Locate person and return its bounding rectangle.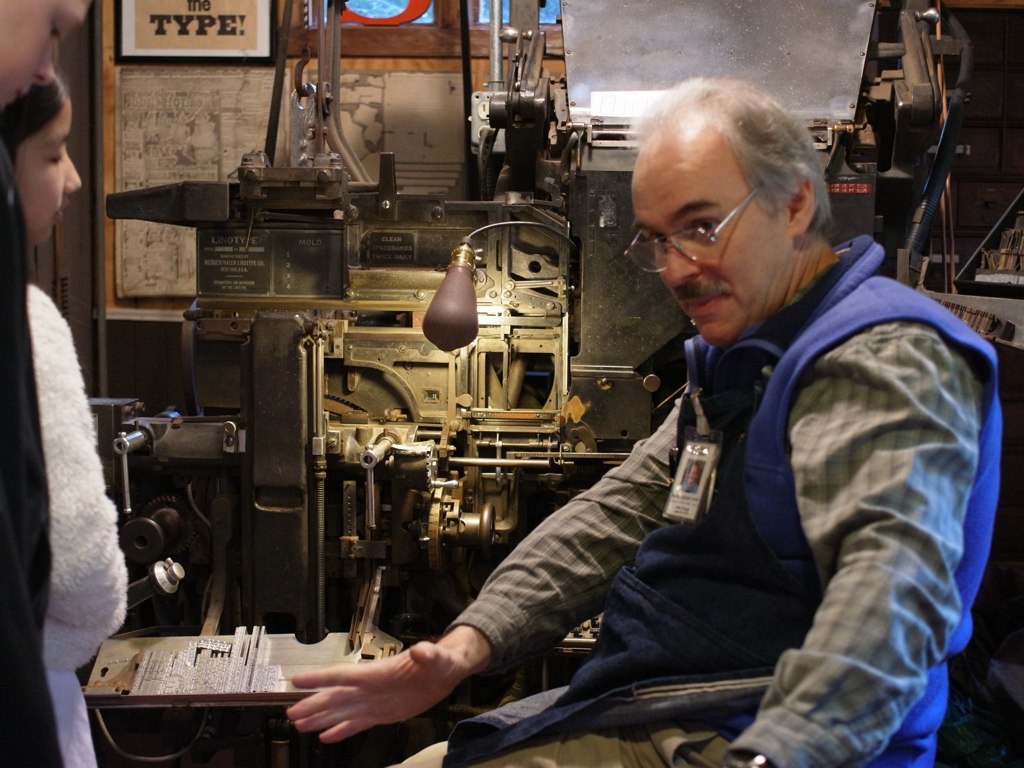
box(279, 79, 1018, 762).
